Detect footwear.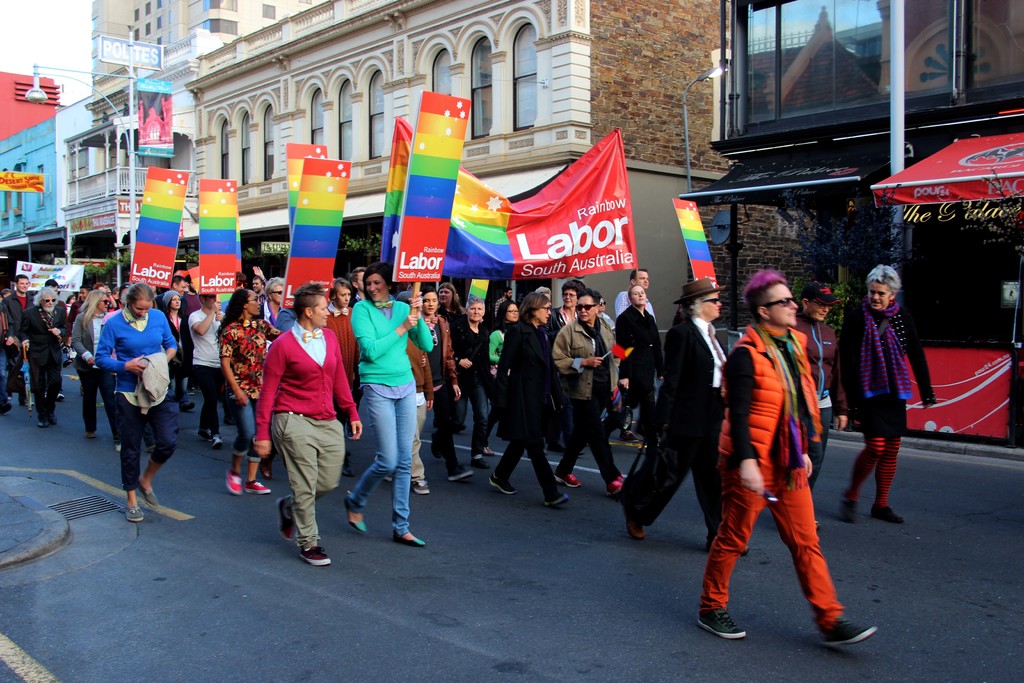
Detected at <region>54, 388, 65, 402</region>.
